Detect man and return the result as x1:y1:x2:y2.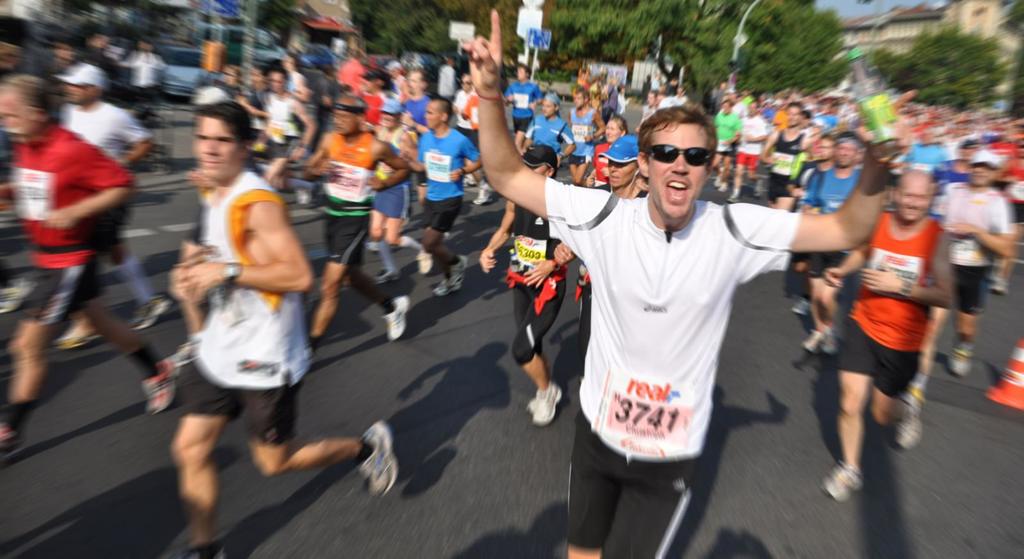
254:51:315:214.
